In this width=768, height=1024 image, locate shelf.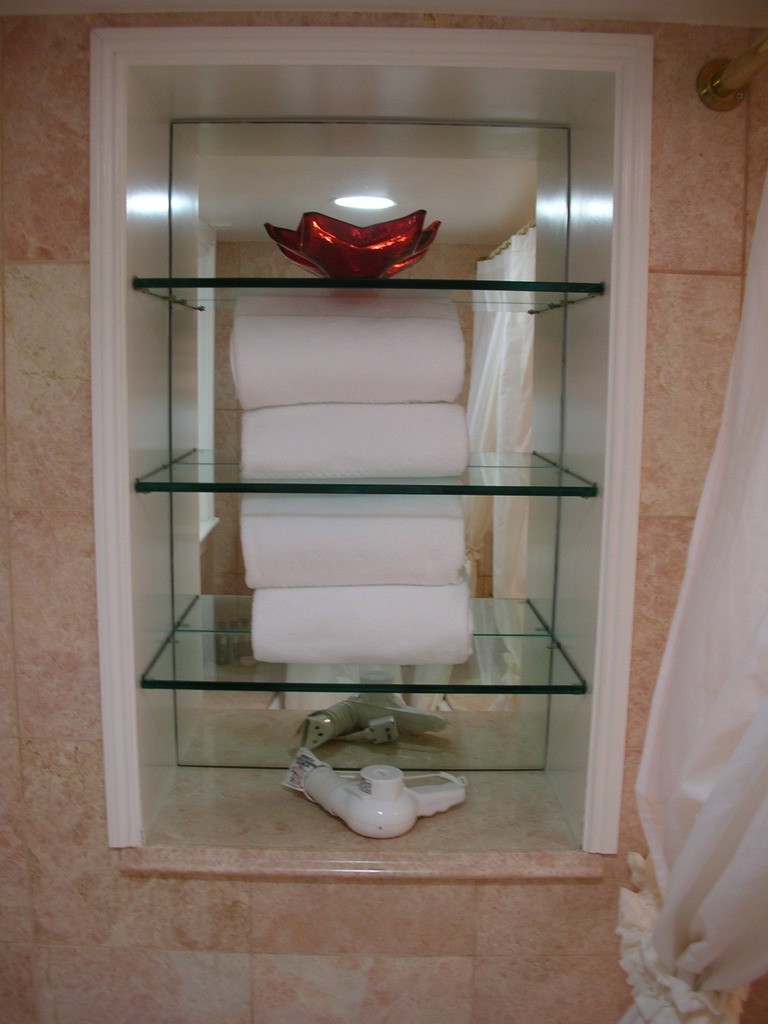
Bounding box: (left=139, top=129, right=609, bottom=766).
